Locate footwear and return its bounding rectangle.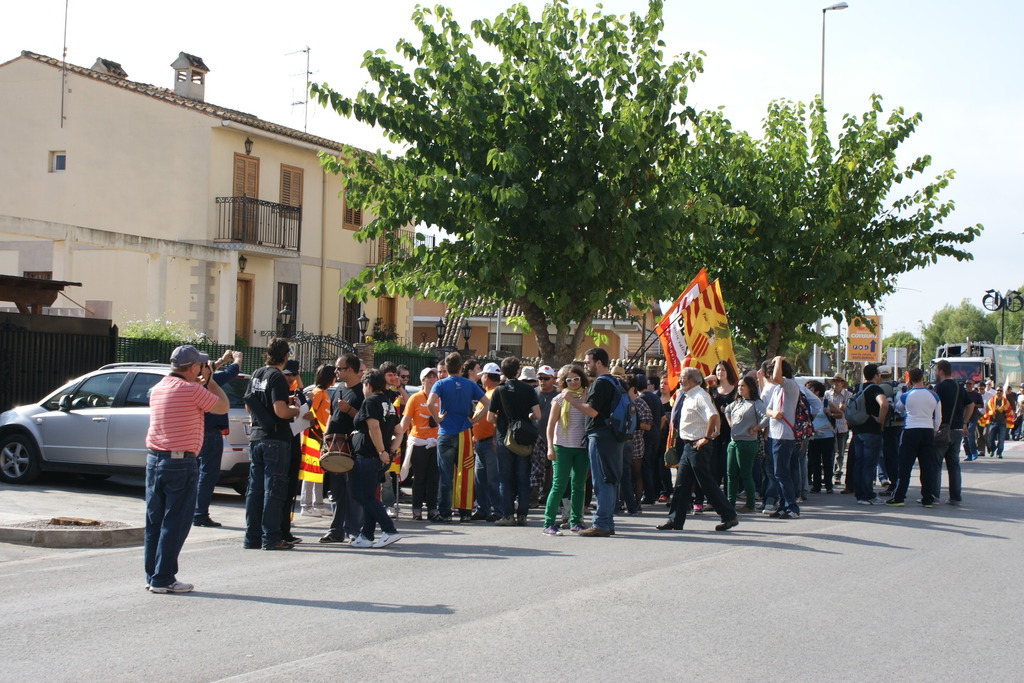
462 514 474 524.
